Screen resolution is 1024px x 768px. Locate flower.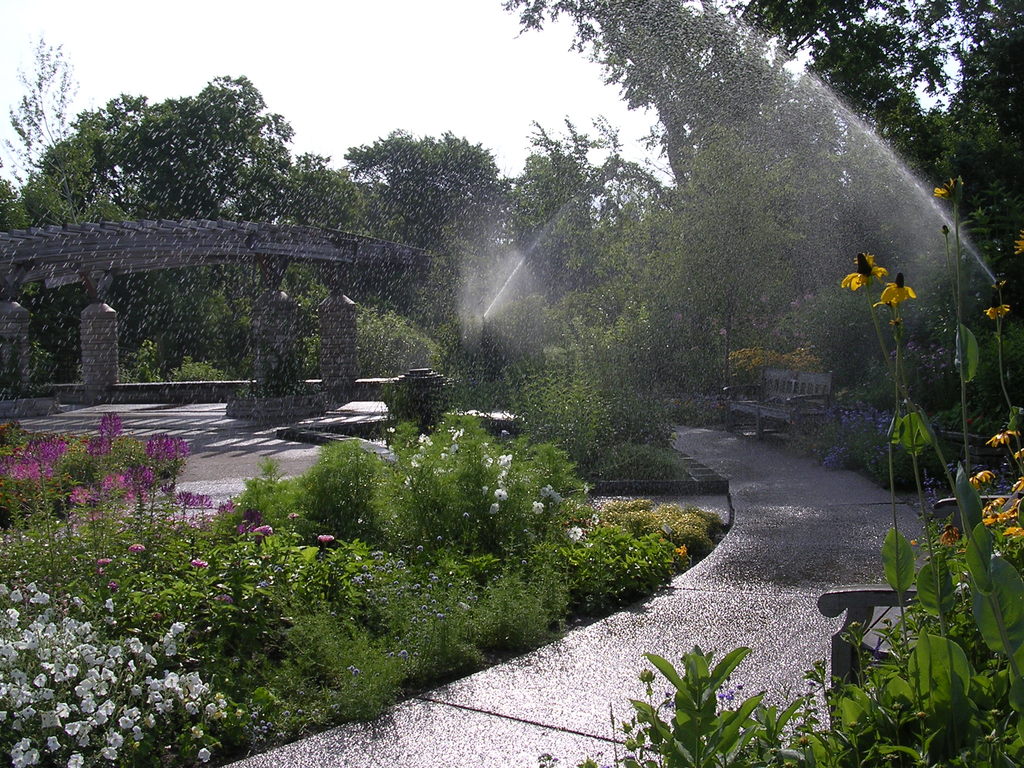
[left=840, top=253, right=888, bottom=294].
